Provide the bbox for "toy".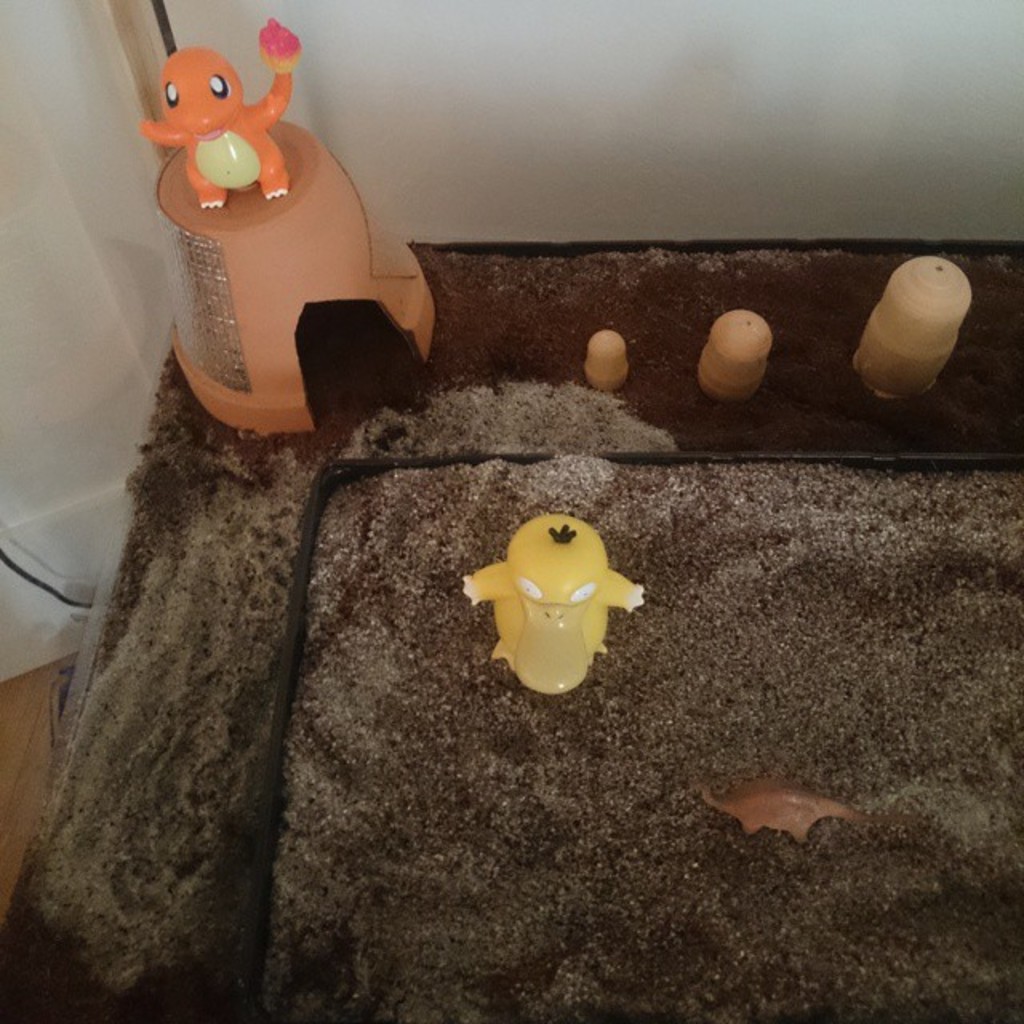
rect(477, 507, 643, 720).
